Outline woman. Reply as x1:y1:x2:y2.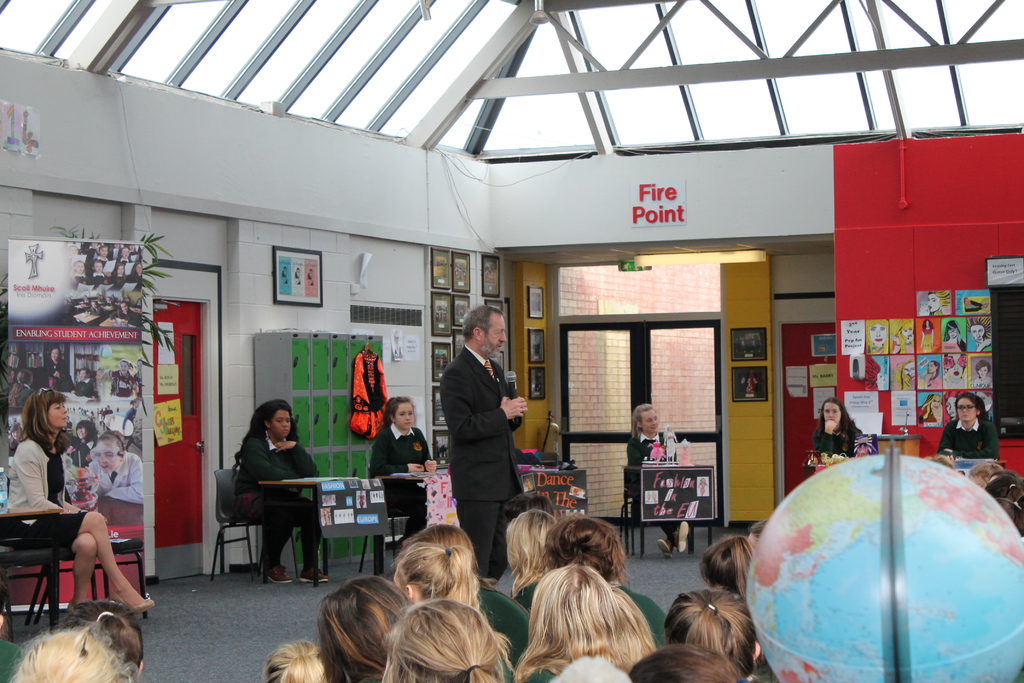
263:639:331:682.
